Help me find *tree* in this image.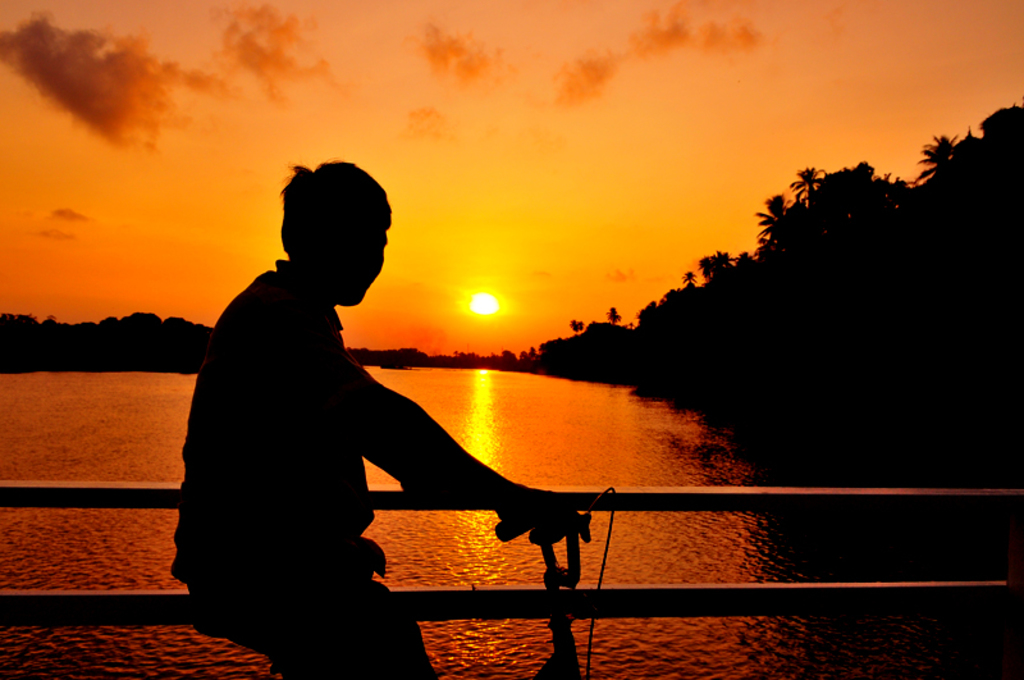
Found it: x1=575, y1=315, x2=588, y2=341.
